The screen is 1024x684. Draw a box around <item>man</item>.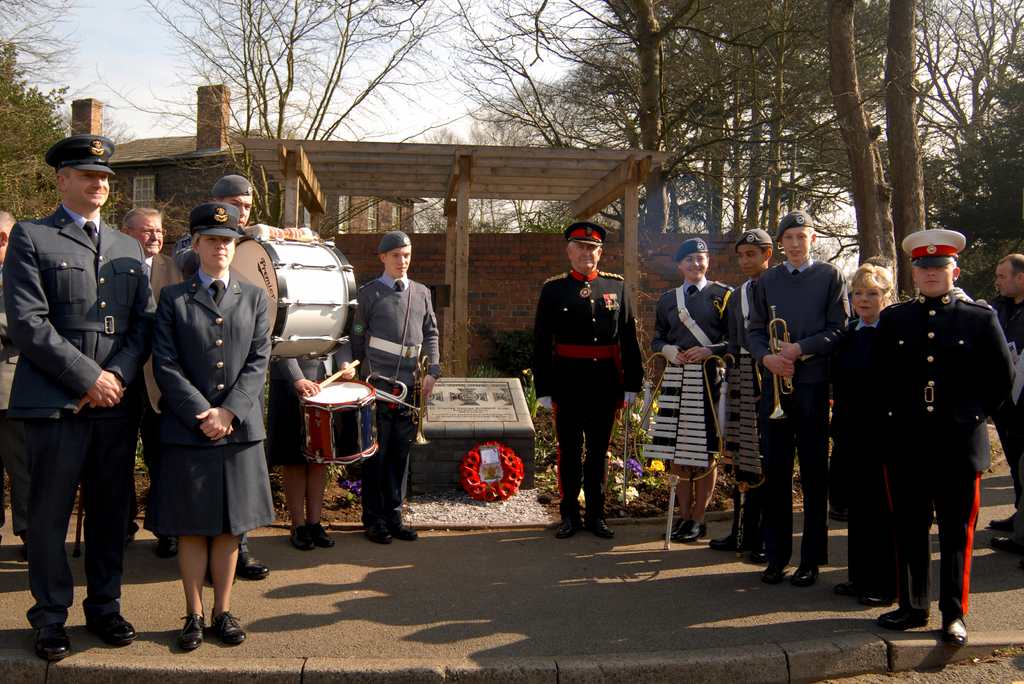
[x1=0, y1=134, x2=157, y2=661].
